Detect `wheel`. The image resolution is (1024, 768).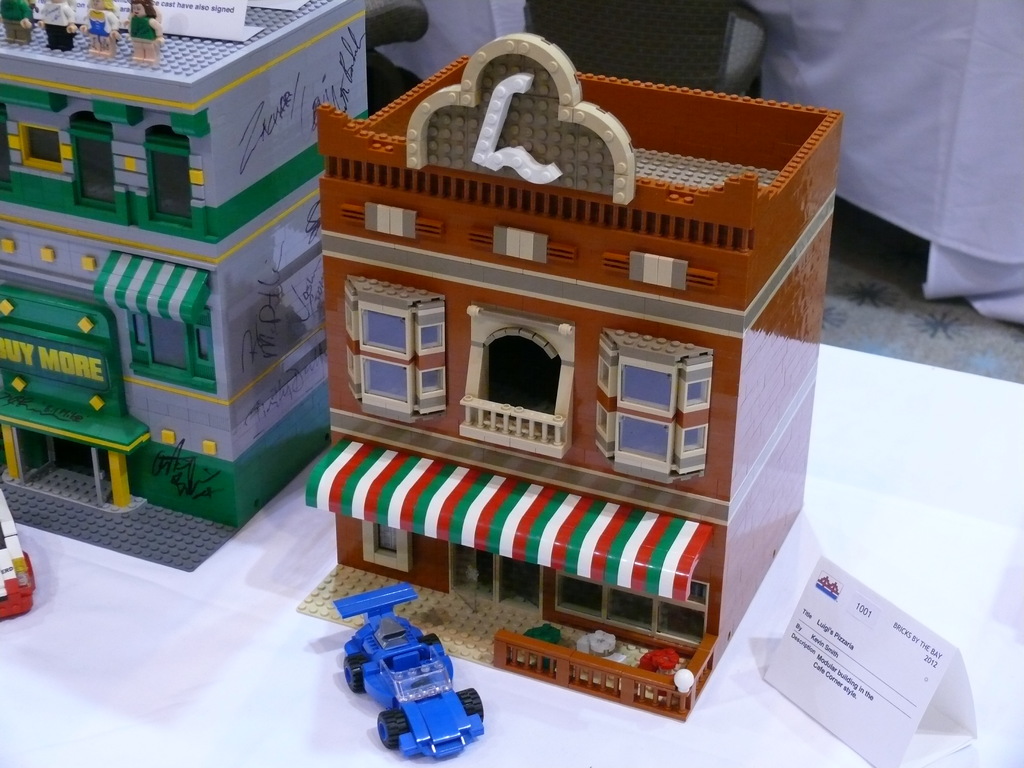
bbox(376, 710, 413, 748).
